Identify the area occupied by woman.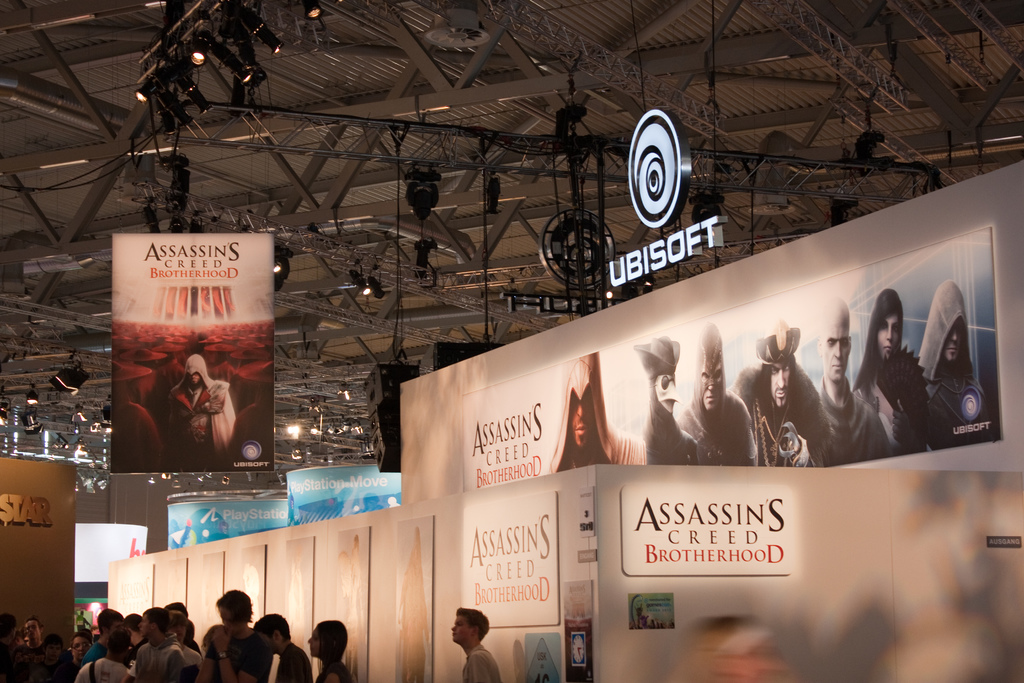
Area: 305, 618, 353, 682.
